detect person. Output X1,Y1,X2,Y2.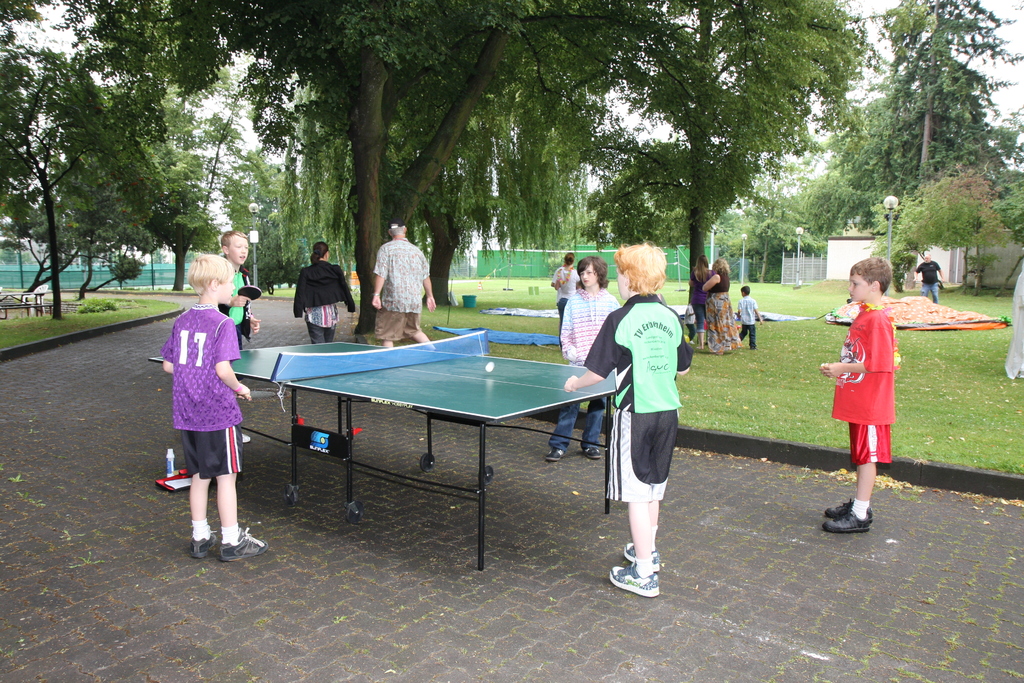
547,253,584,347.
